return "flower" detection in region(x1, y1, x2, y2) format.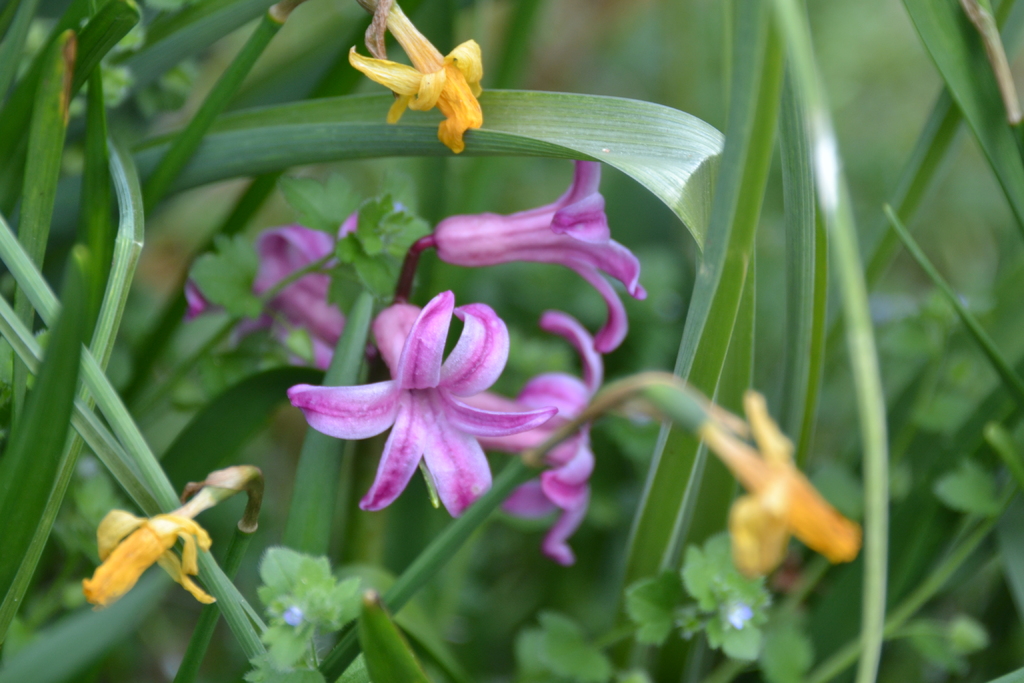
region(75, 483, 268, 609).
